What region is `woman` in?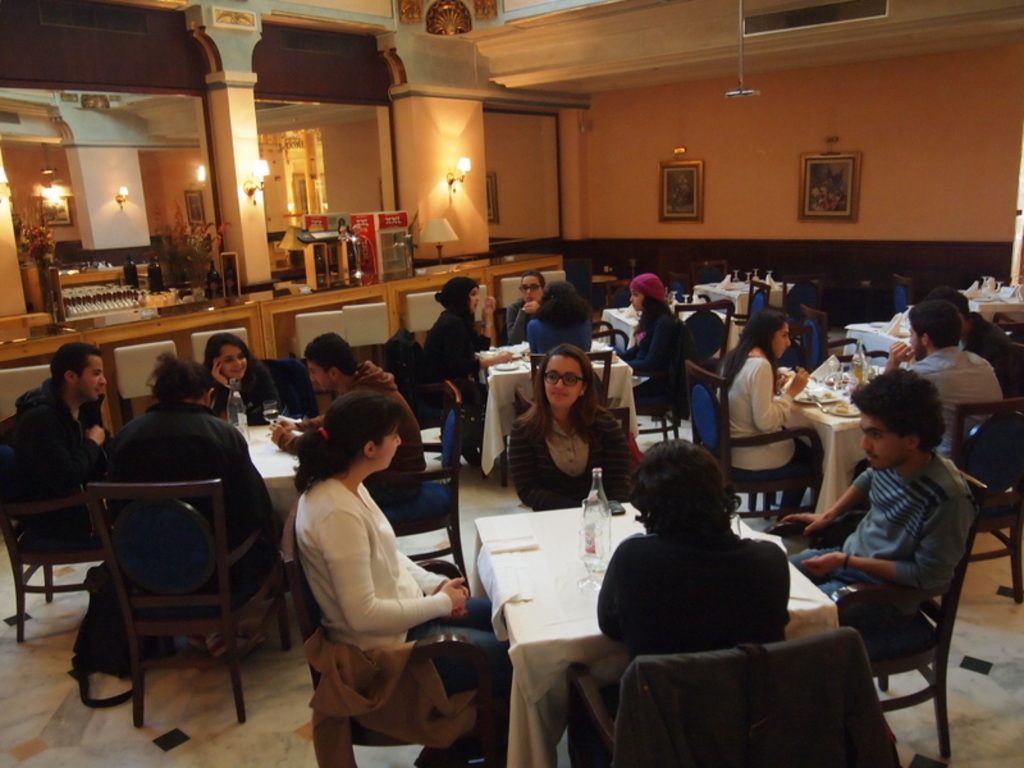
521 276 589 366.
